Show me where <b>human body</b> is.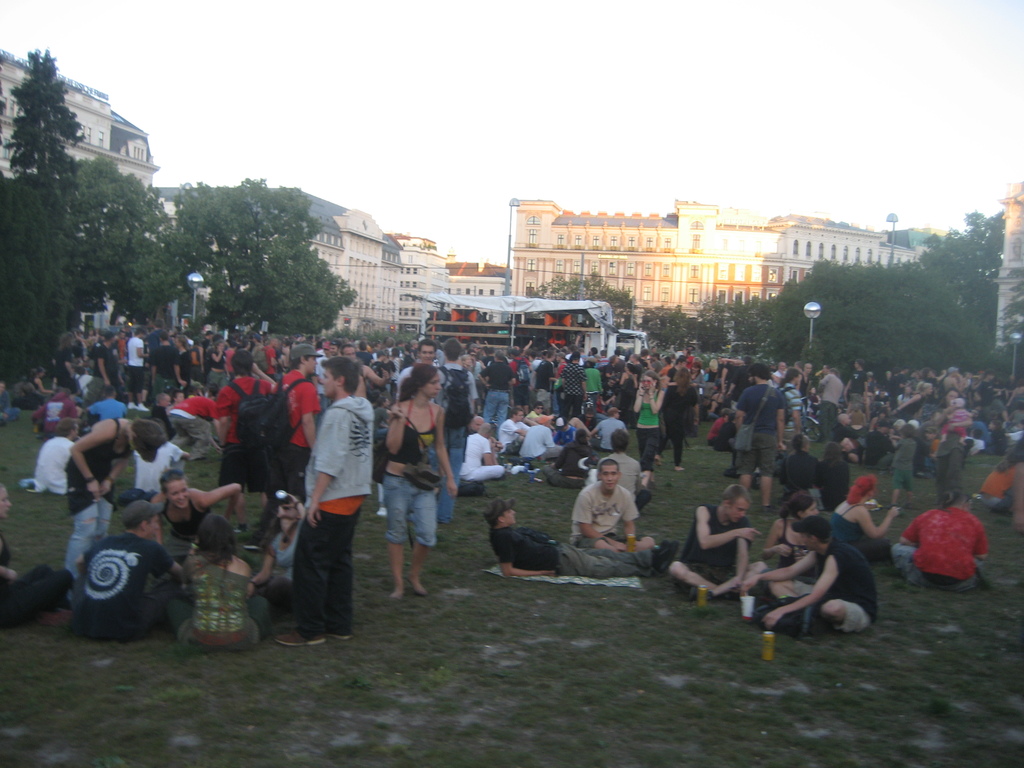
<b>human body</b> is at 173, 333, 189, 385.
